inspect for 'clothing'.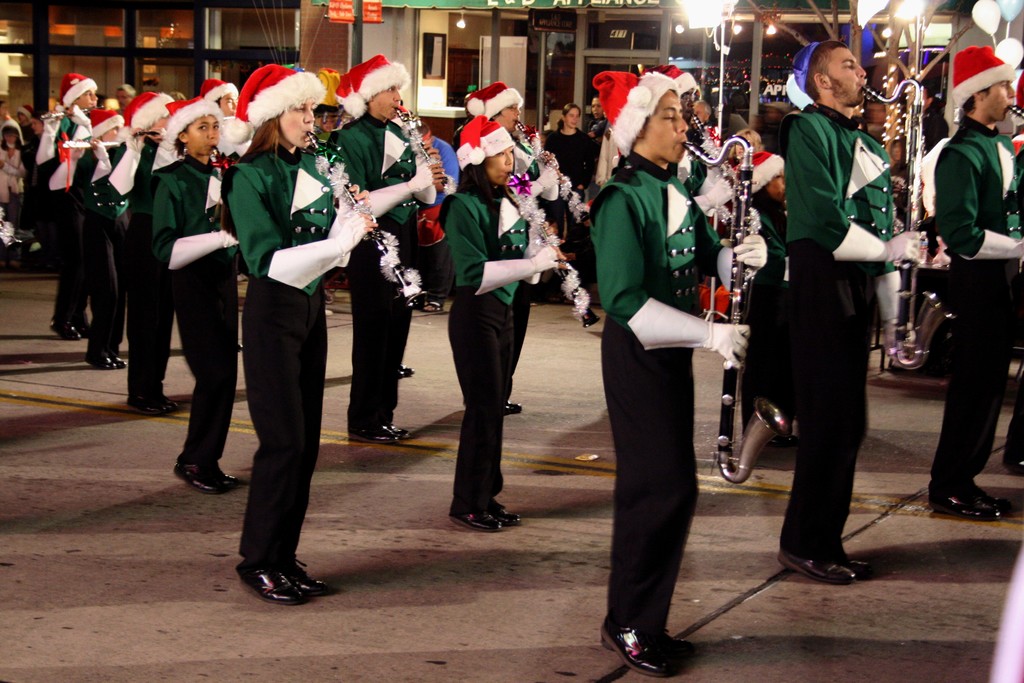
Inspection: rect(438, 185, 532, 505).
